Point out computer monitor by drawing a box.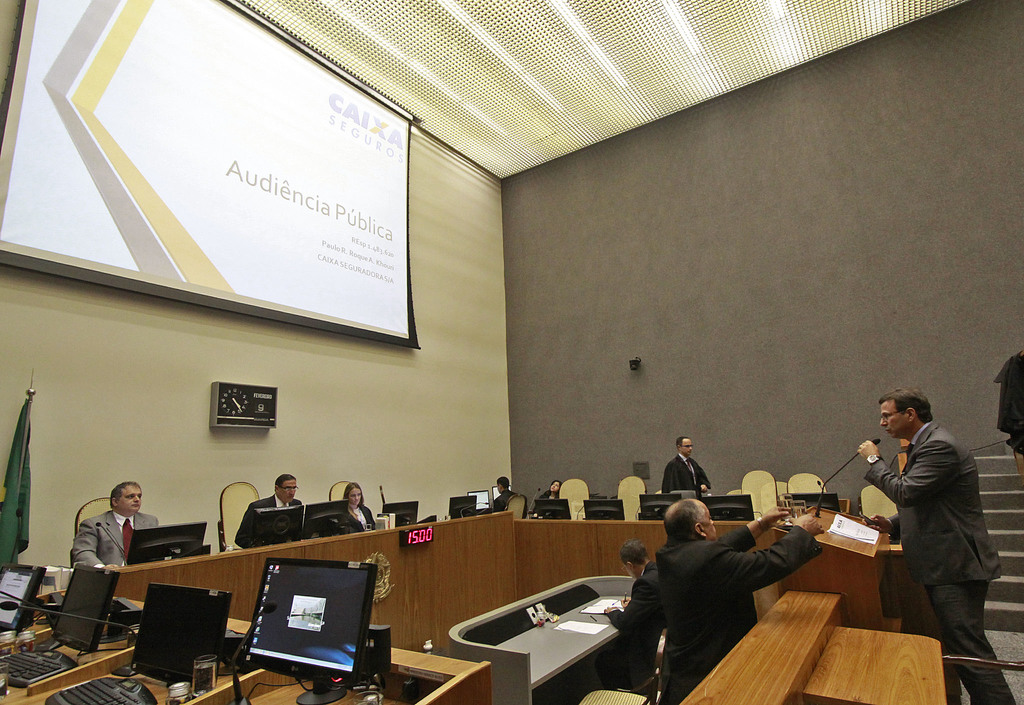
(125,521,205,565).
